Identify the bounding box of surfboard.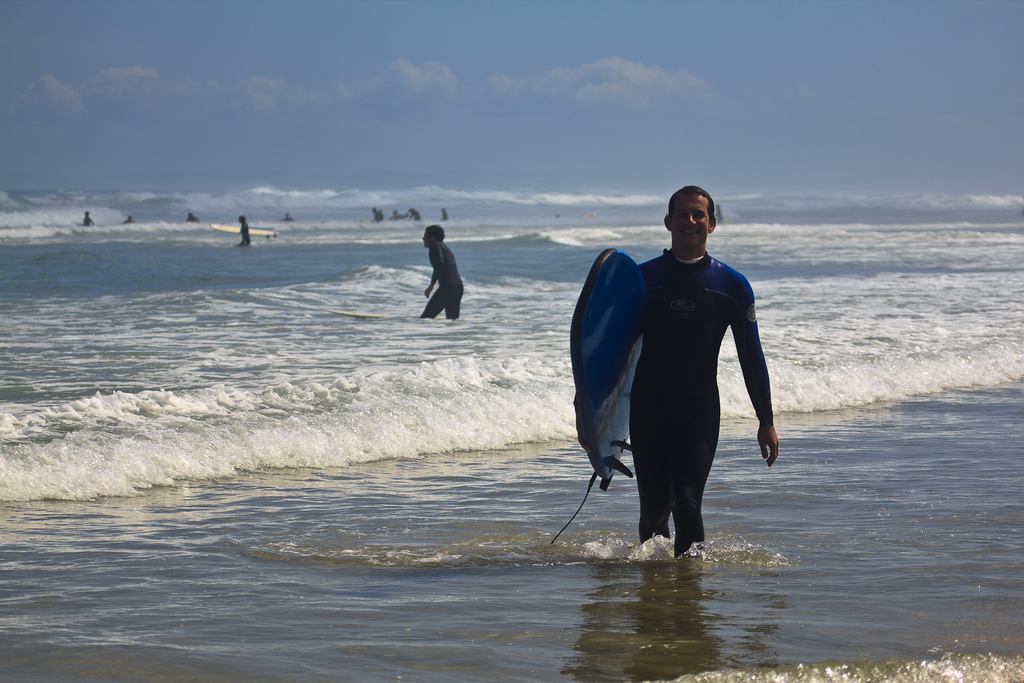
(212, 222, 276, 238).
